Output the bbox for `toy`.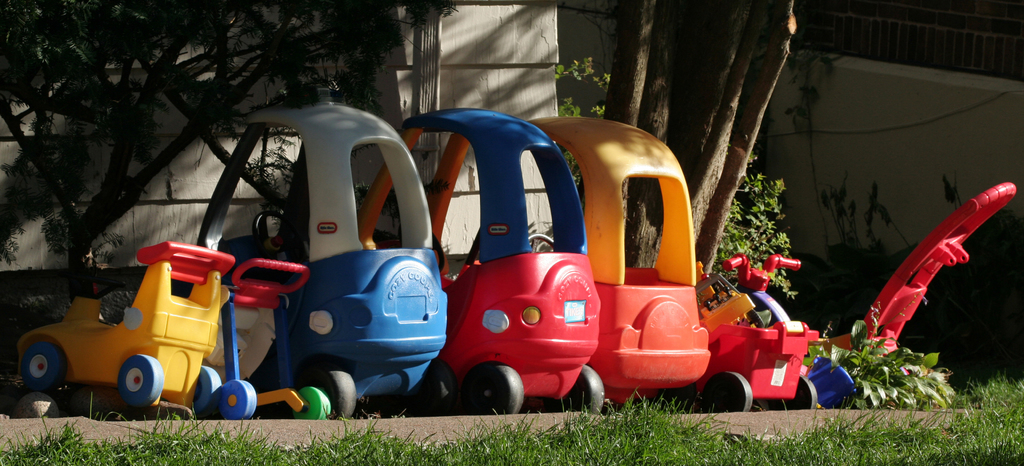
l=701, t=259, r=750, b=323.
